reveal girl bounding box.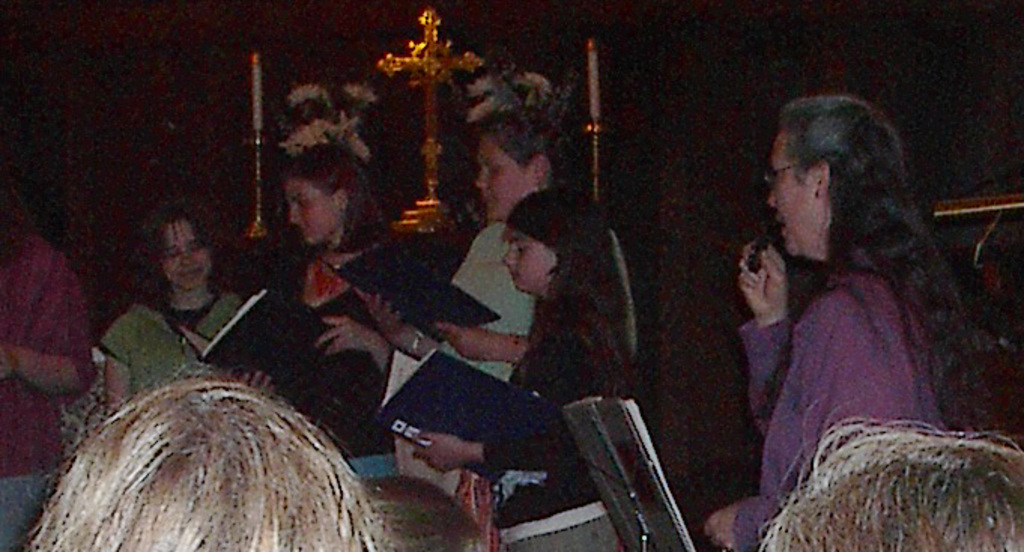
Revealed: Rect(105, 199, 269, 414).
